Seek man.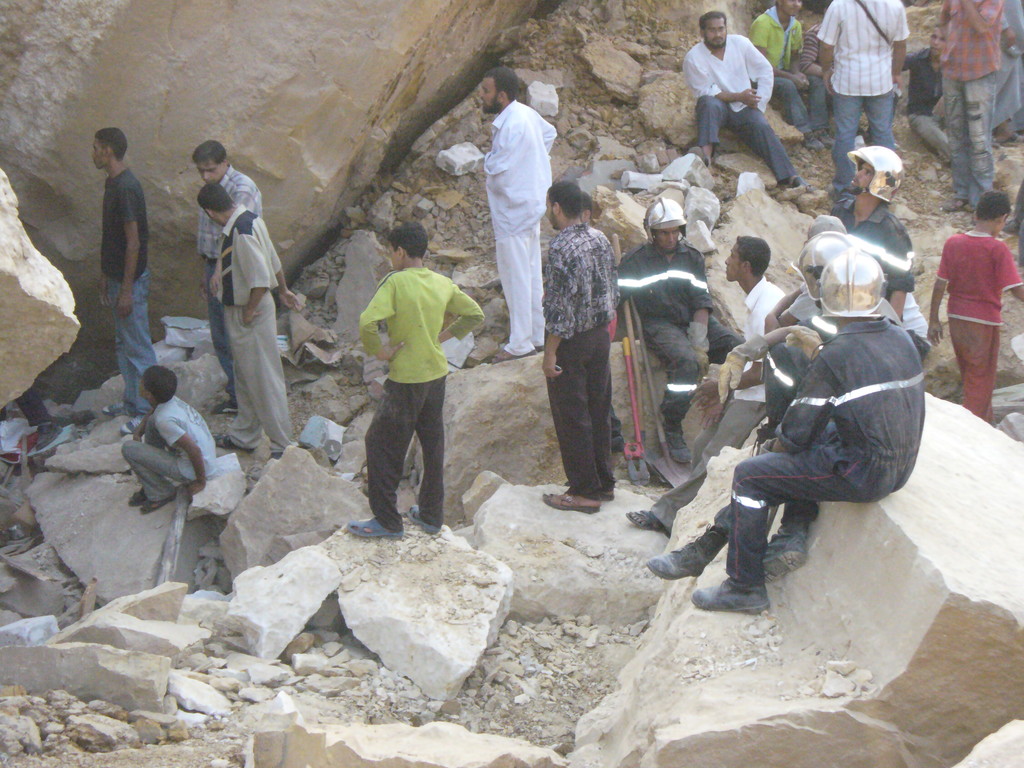
BBox(198, 180, 298, 463).
